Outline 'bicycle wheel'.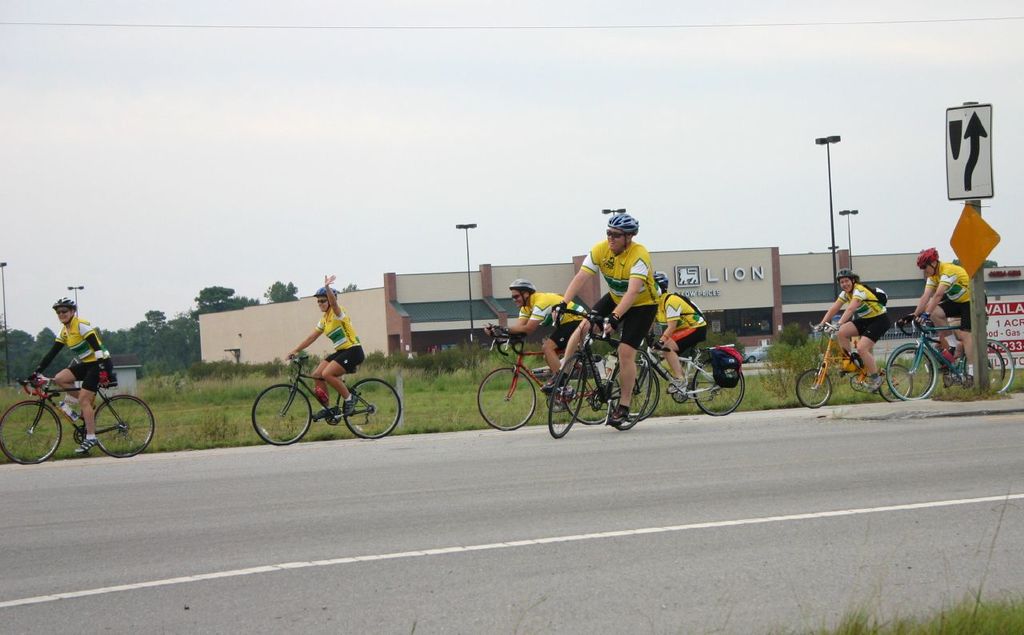
Outline: {"x1": 889, "y1": 344, "x2": 939, "y2": 401}.
